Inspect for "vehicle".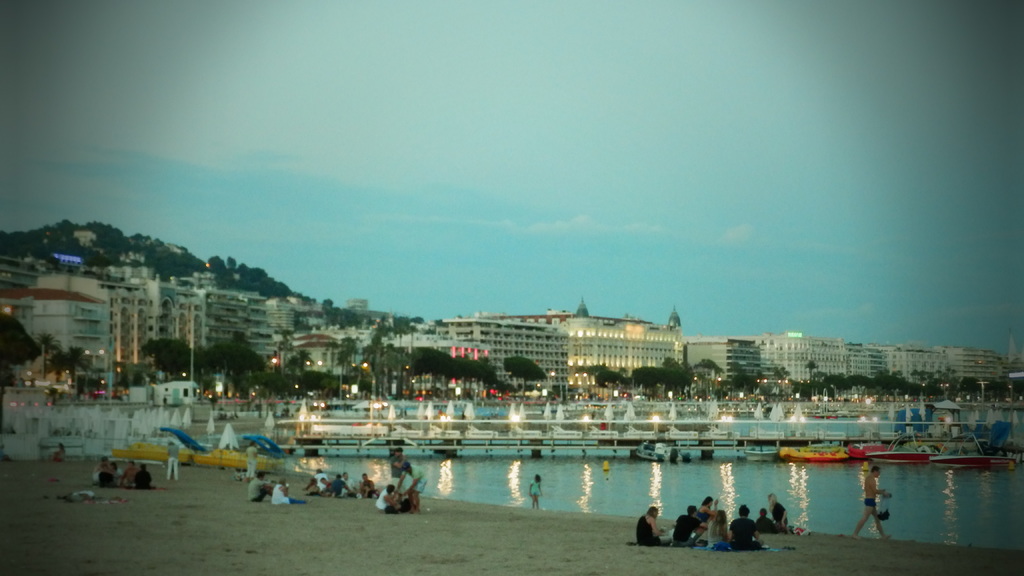
Inspection: bbox=(928, 434, 1018, 468).
